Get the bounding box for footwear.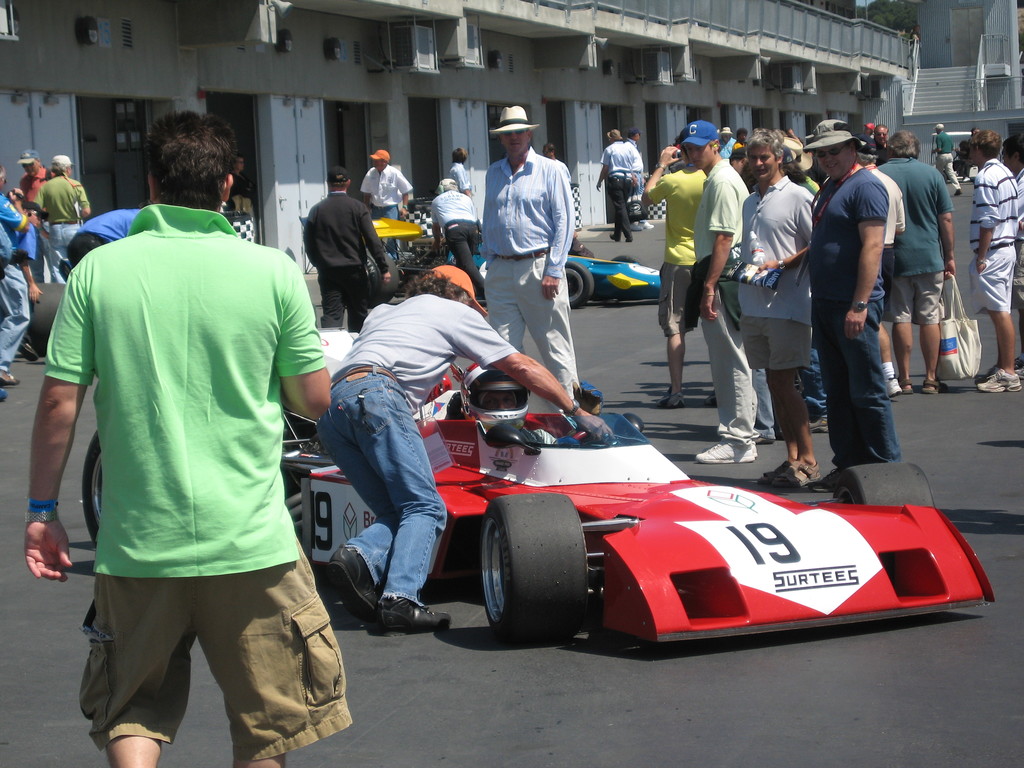
952/188/963/197.
